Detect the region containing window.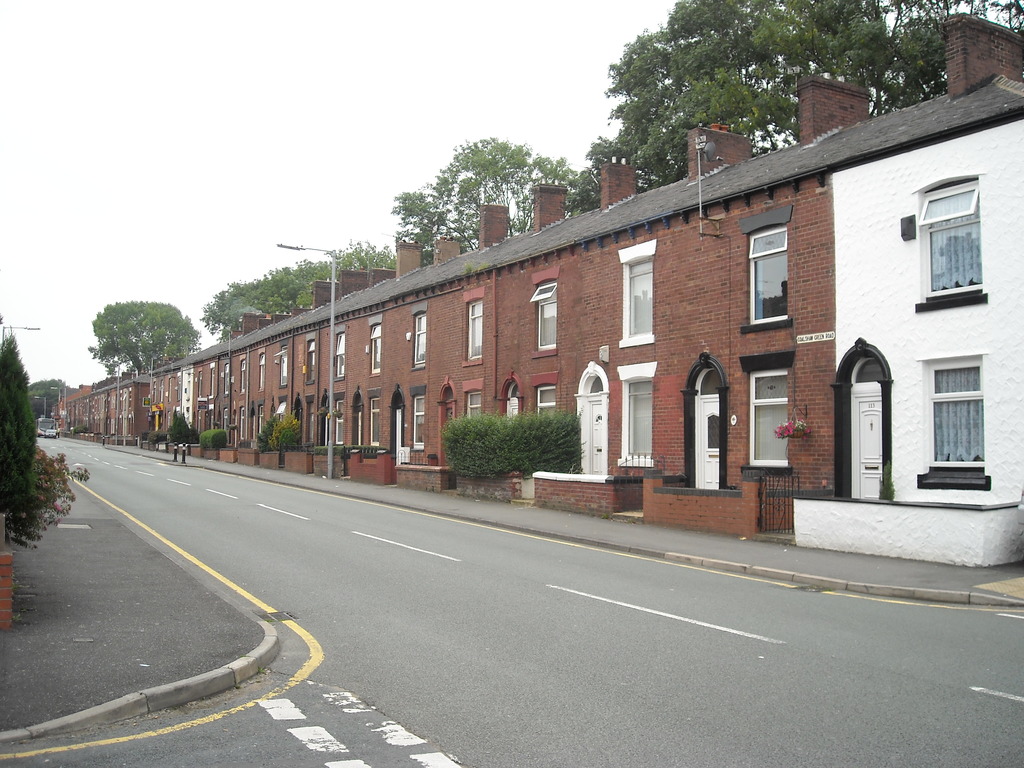
Rect(372, 328, 384, 372).
